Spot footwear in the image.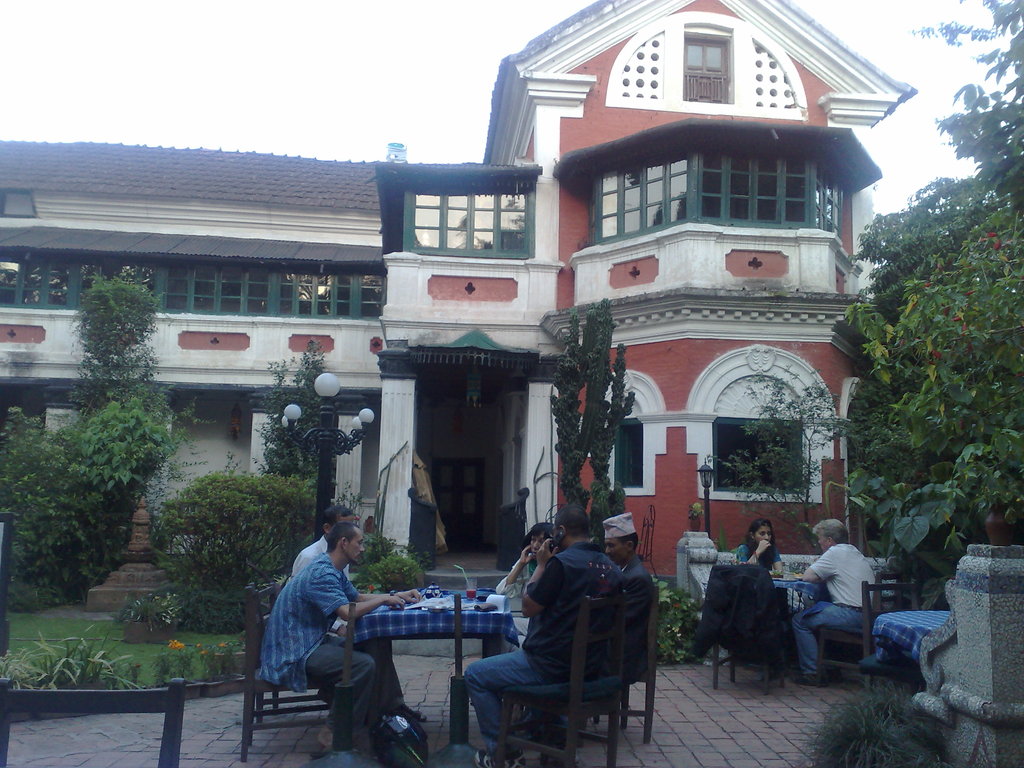
footwear found at left=791, top=672, right=831, bottom=688.
